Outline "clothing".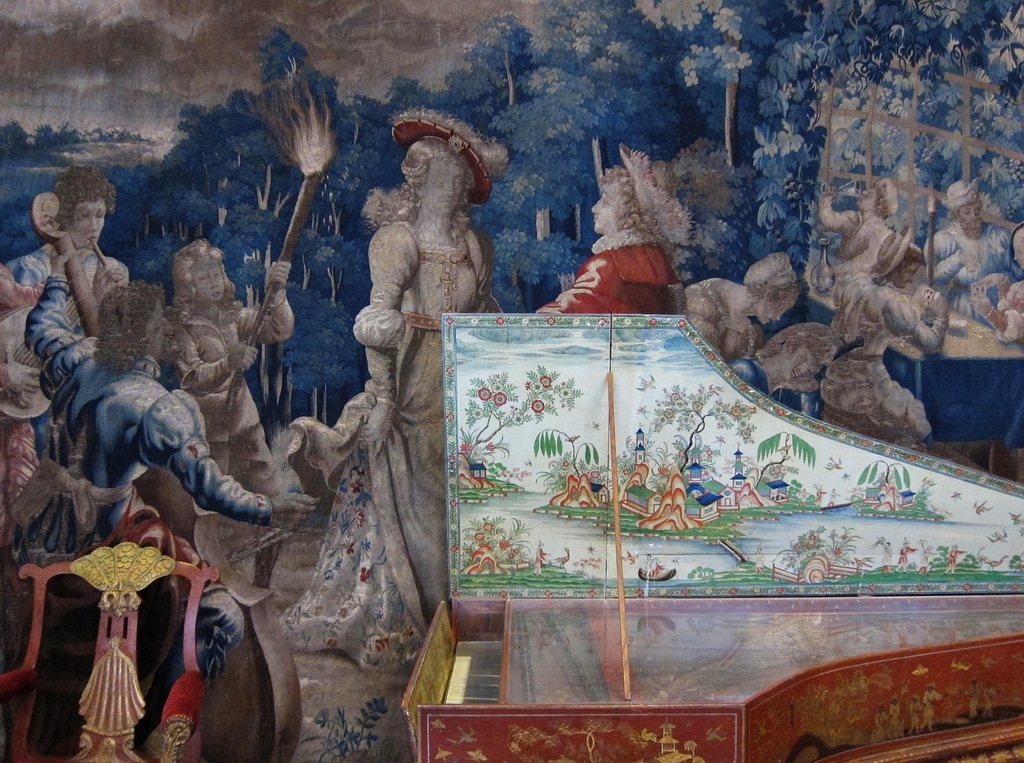
Outline: [815,275,927,449].
